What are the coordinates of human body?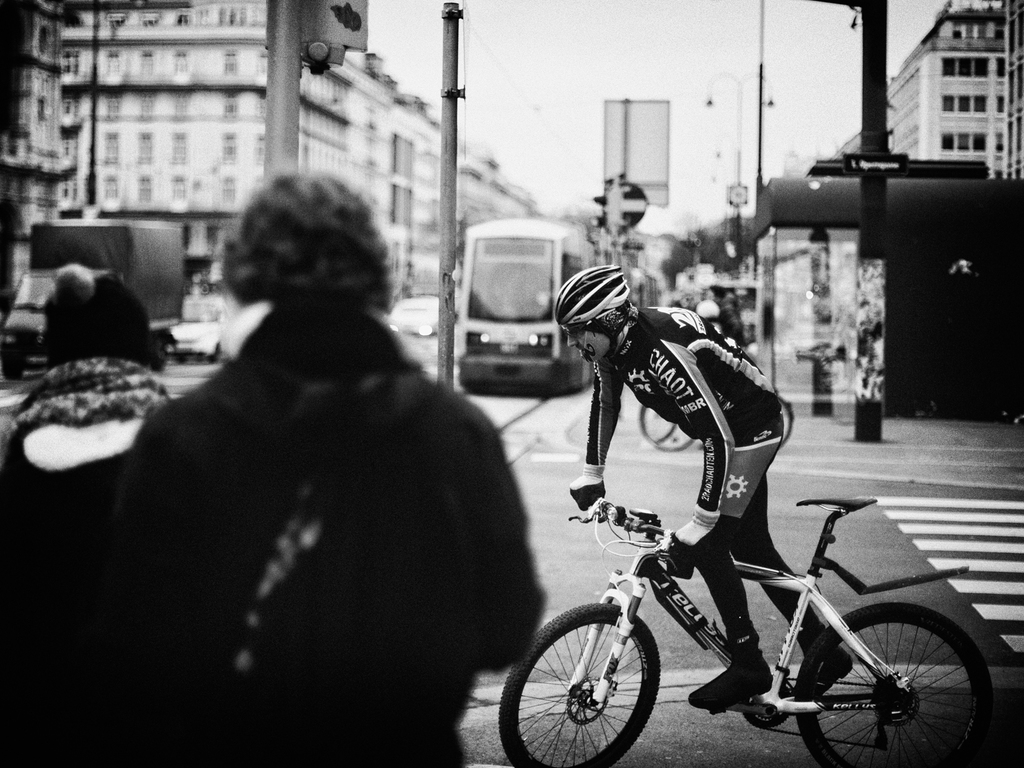
(535,247,855,730).
